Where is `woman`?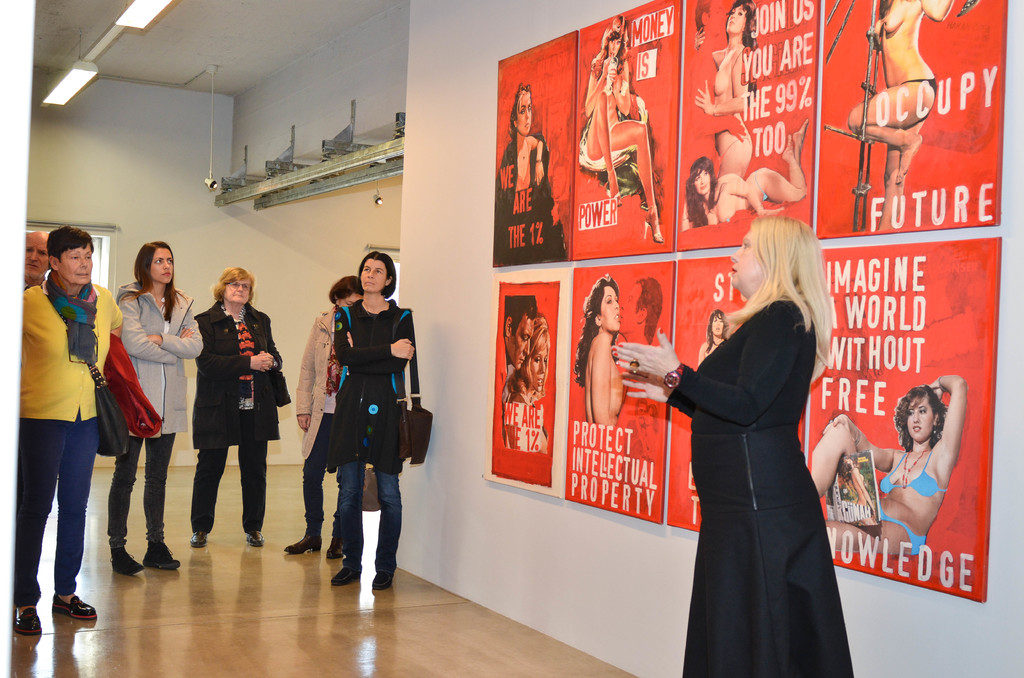
[501, 314, 548, 453].
